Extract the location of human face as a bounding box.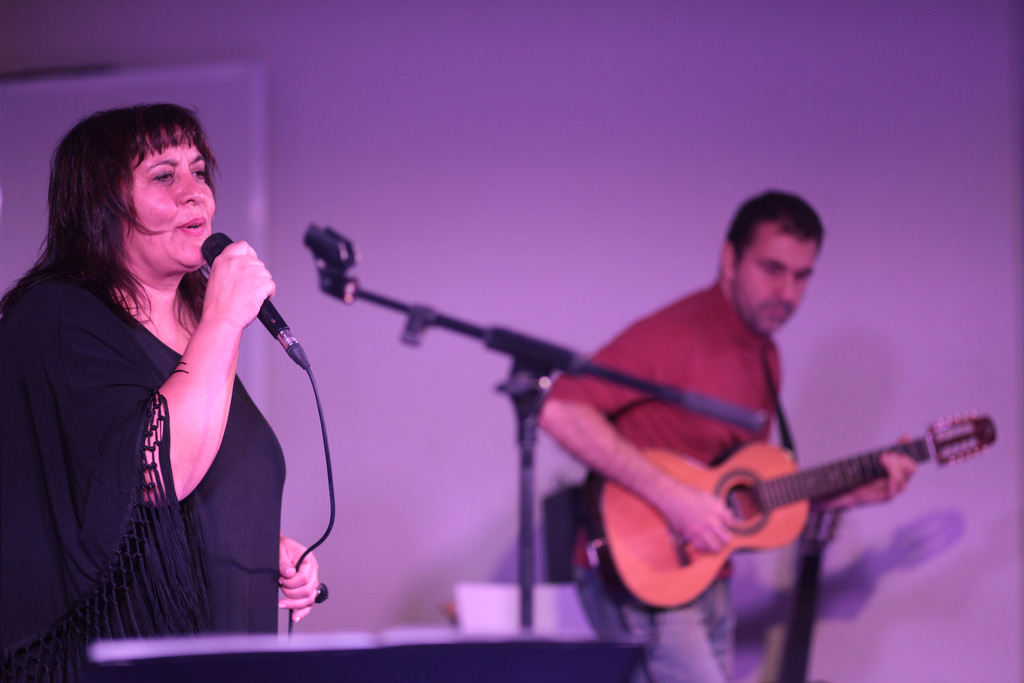
bbox(730, 217, 823, 342).
